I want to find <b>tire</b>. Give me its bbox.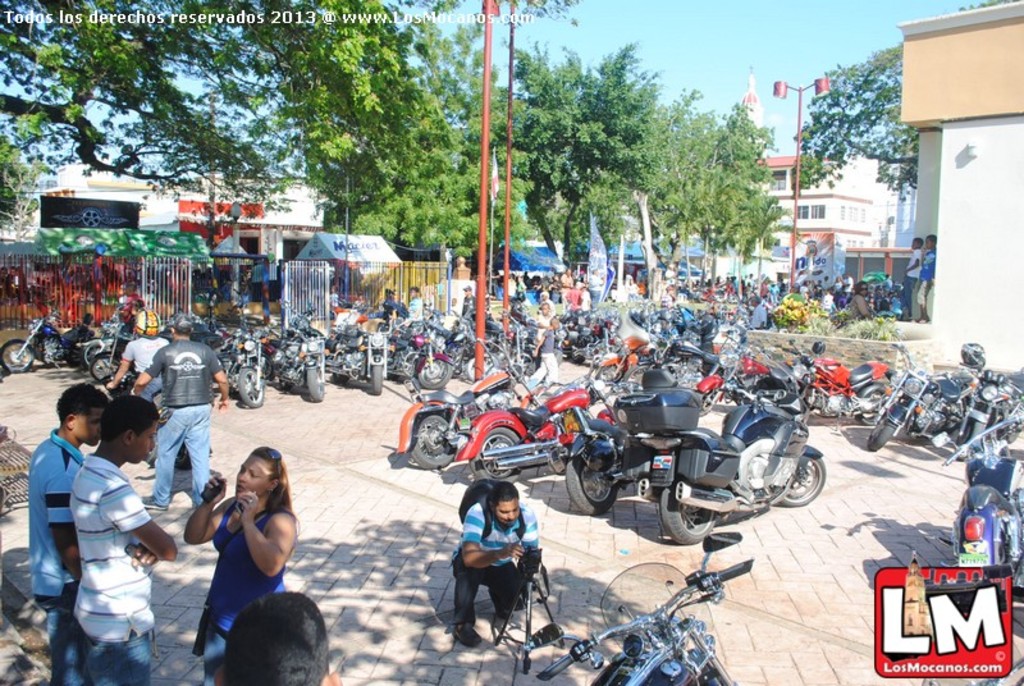
bbox=[562, 440, 628, 514].
